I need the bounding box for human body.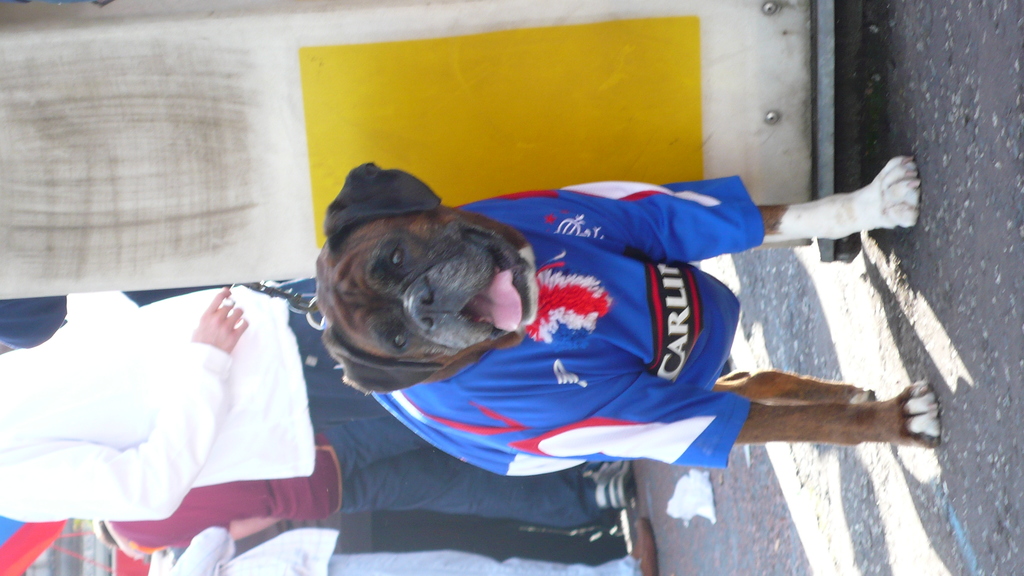
Here it is: bbox(0, 281, 396, 525).
